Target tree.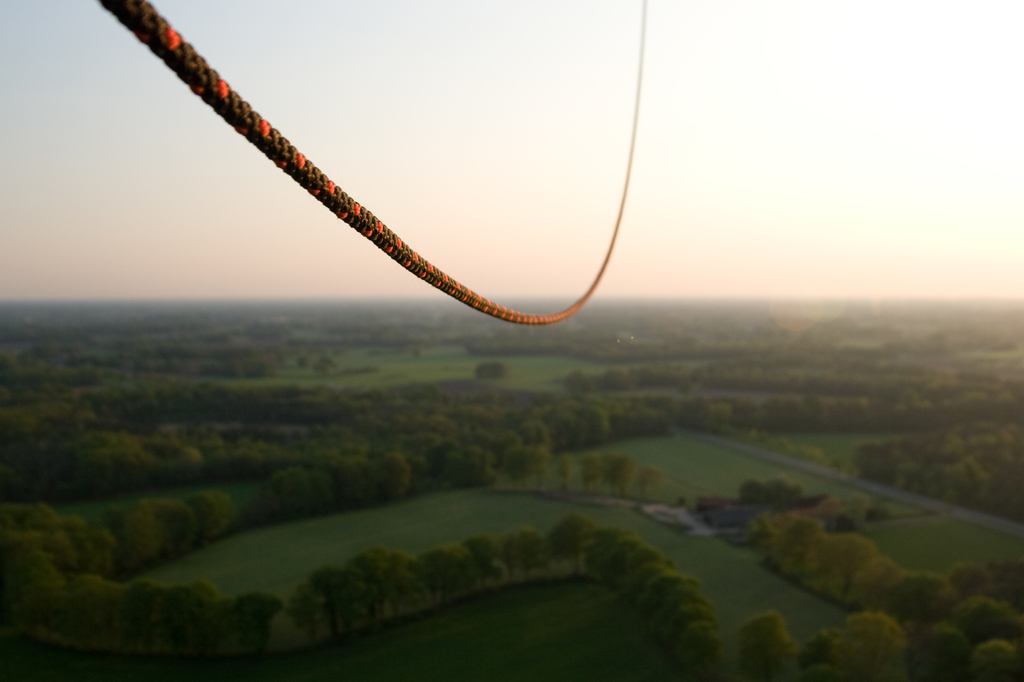
Target region: (x1=556, y1=512, x2=600, y2=562).
